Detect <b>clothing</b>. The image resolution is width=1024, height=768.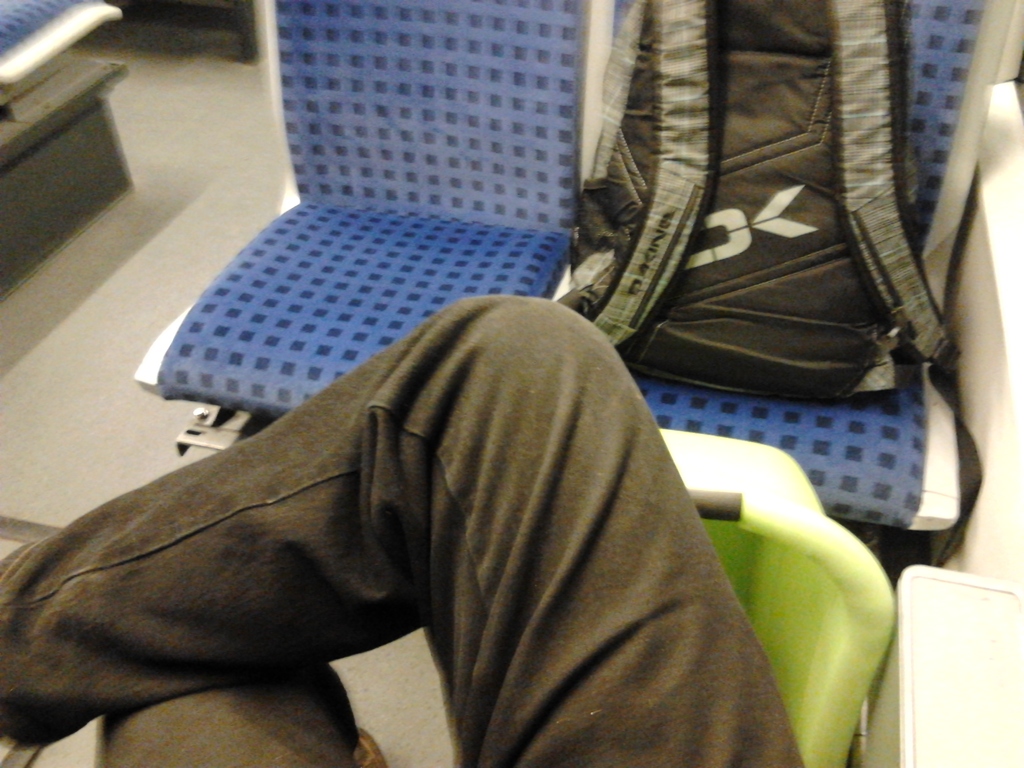
bbox(0, 292, 807, 767).
